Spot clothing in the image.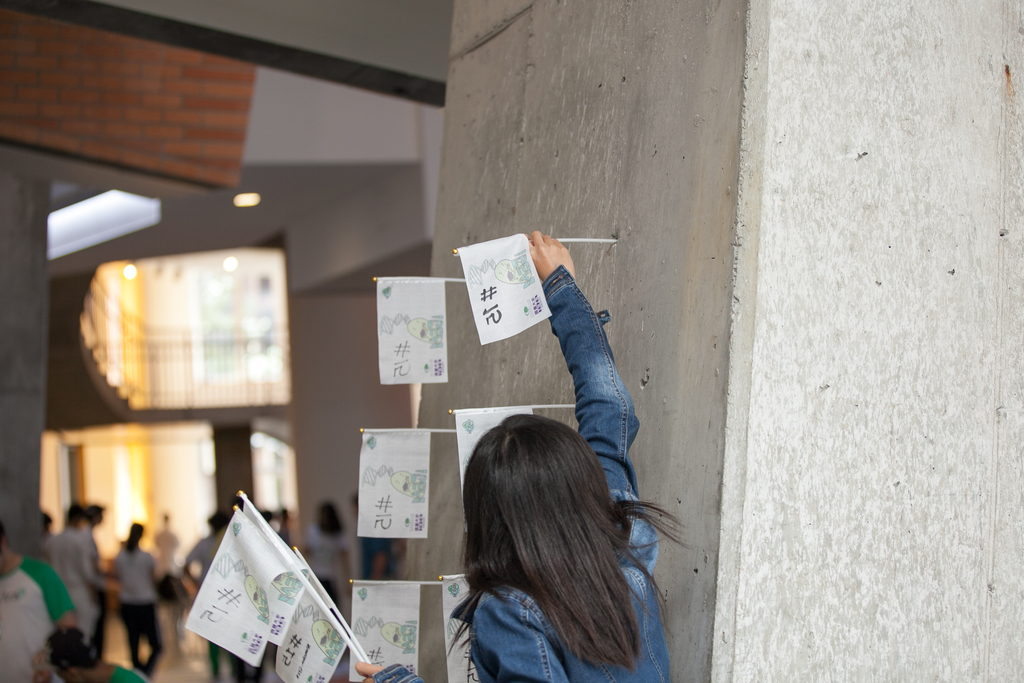
clothing found at box=[86, 528, 108, 657].
